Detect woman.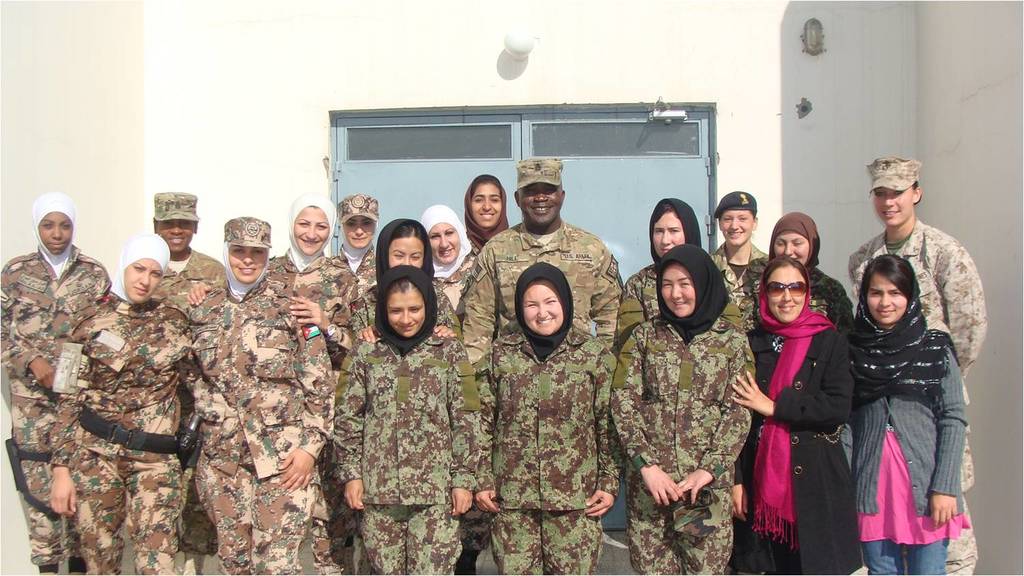
Detected at pyautogui.locateOnScreen(847, 252, 969, 575).
